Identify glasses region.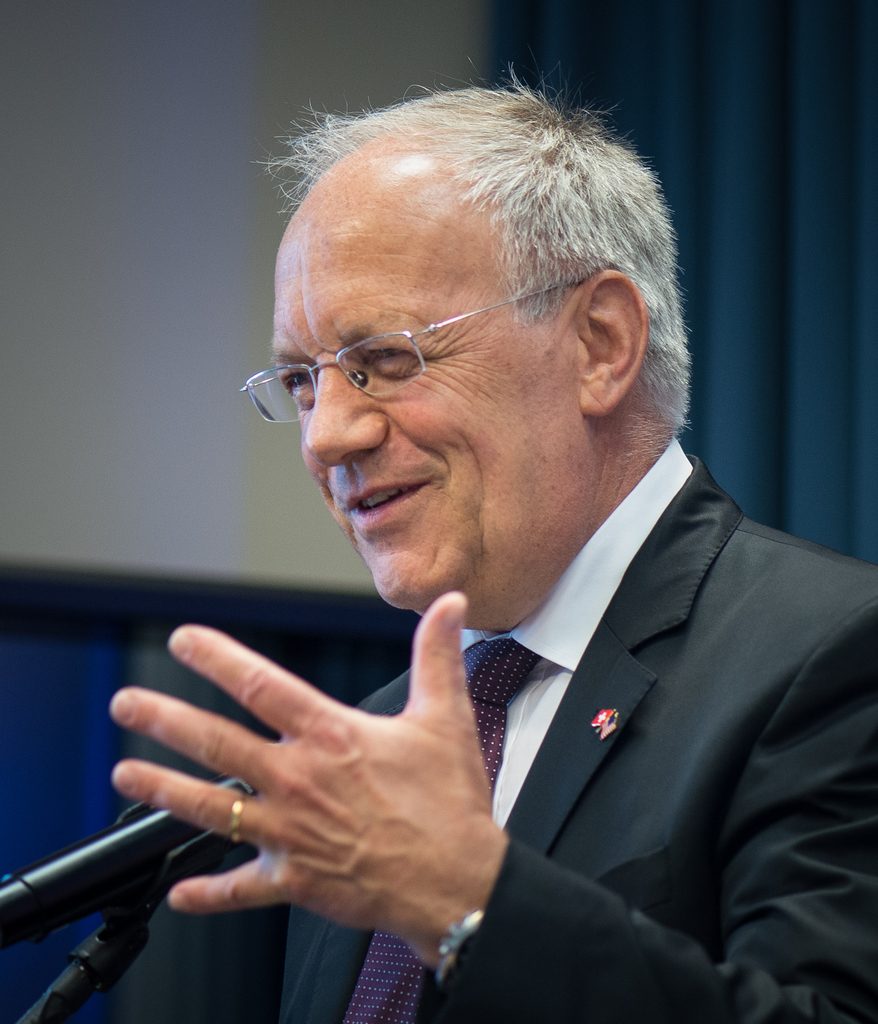
Region: BBox(241, 298, 533, 417).
